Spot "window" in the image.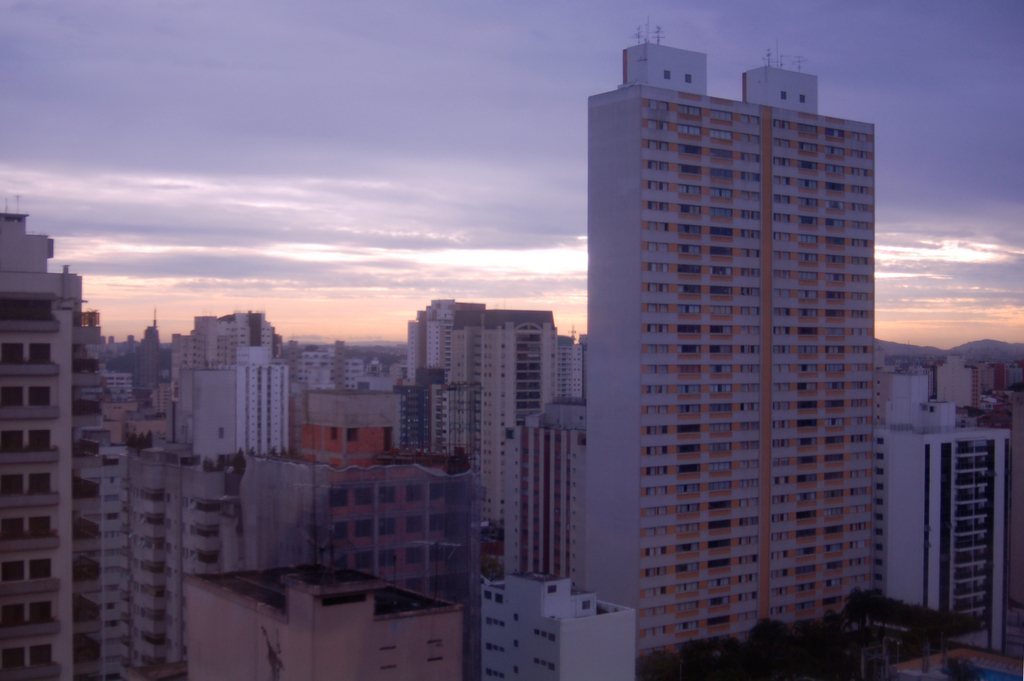
"window" found at <region>329, 428, 334, 441</region>.
